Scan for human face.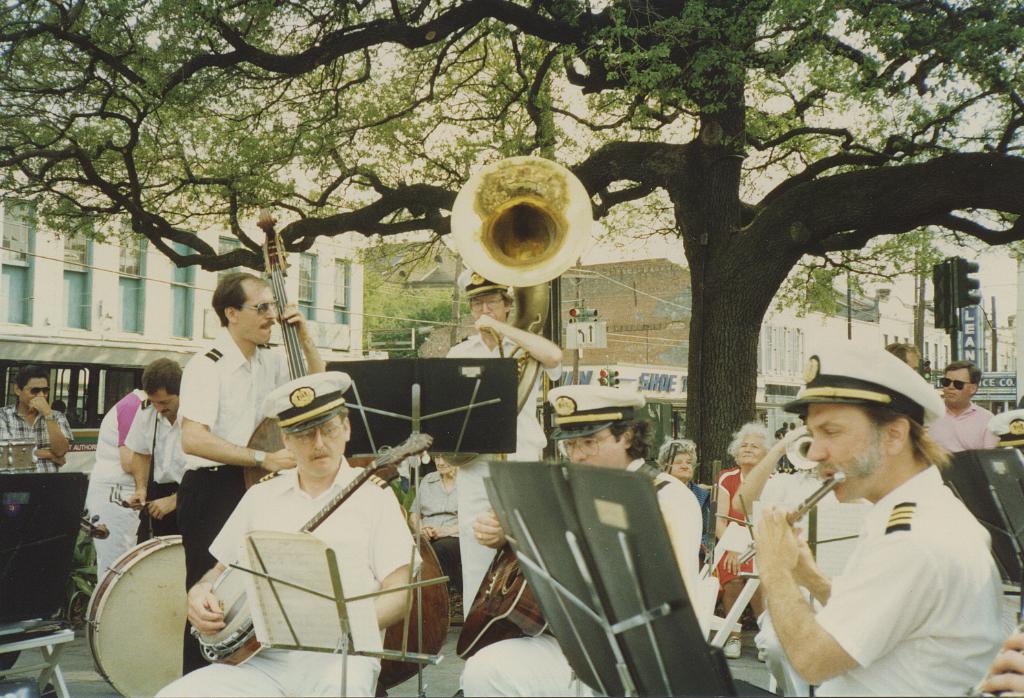
Scan result: select_region(806, 405, 882, 501).
